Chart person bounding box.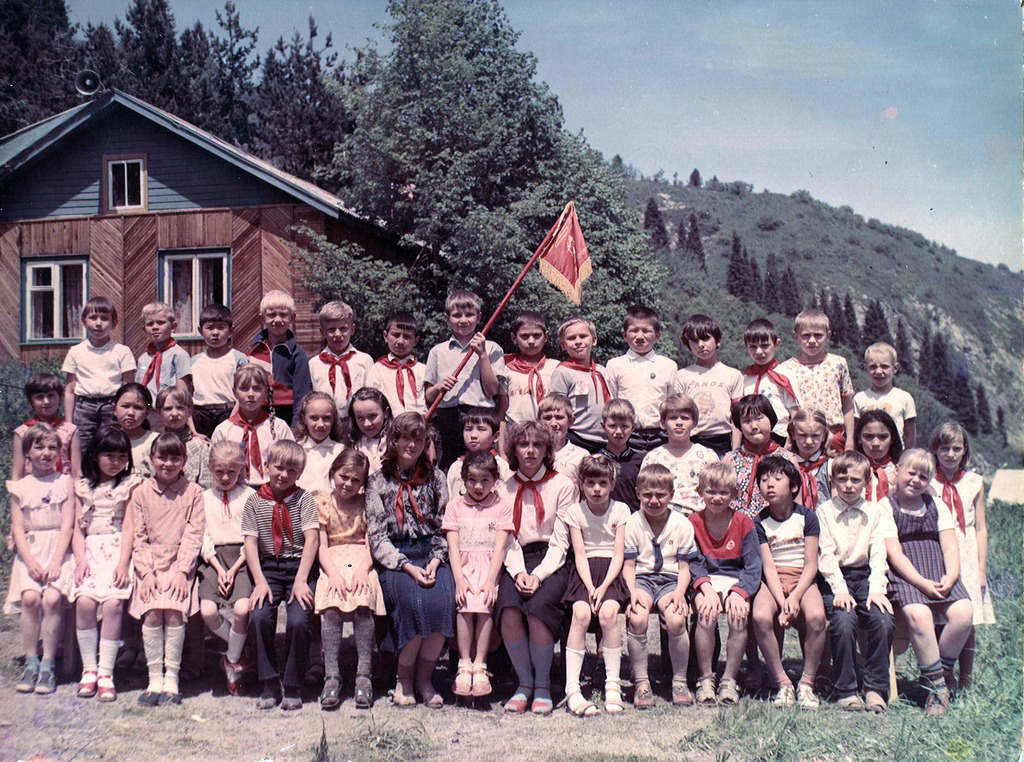
Charted: crop(305, 466, 385, 727).
